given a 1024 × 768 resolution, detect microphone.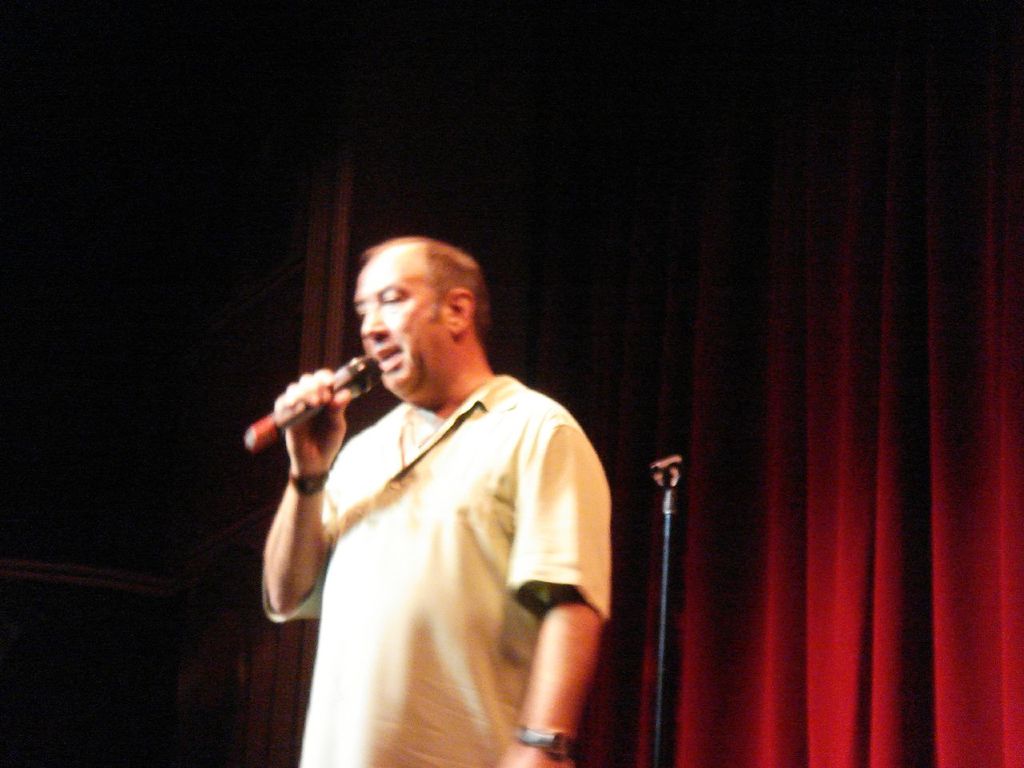
(x1=239, y1=354, x2=386, y2=454).
